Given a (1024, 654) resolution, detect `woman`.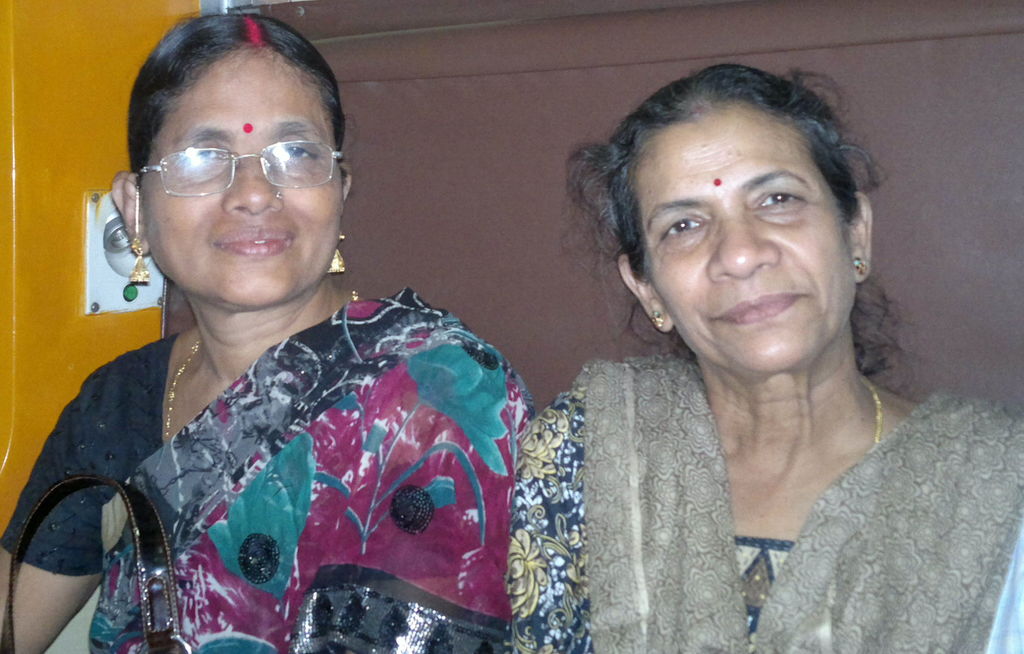
<bbox>507, 60, 1021, 649</bbox>.
